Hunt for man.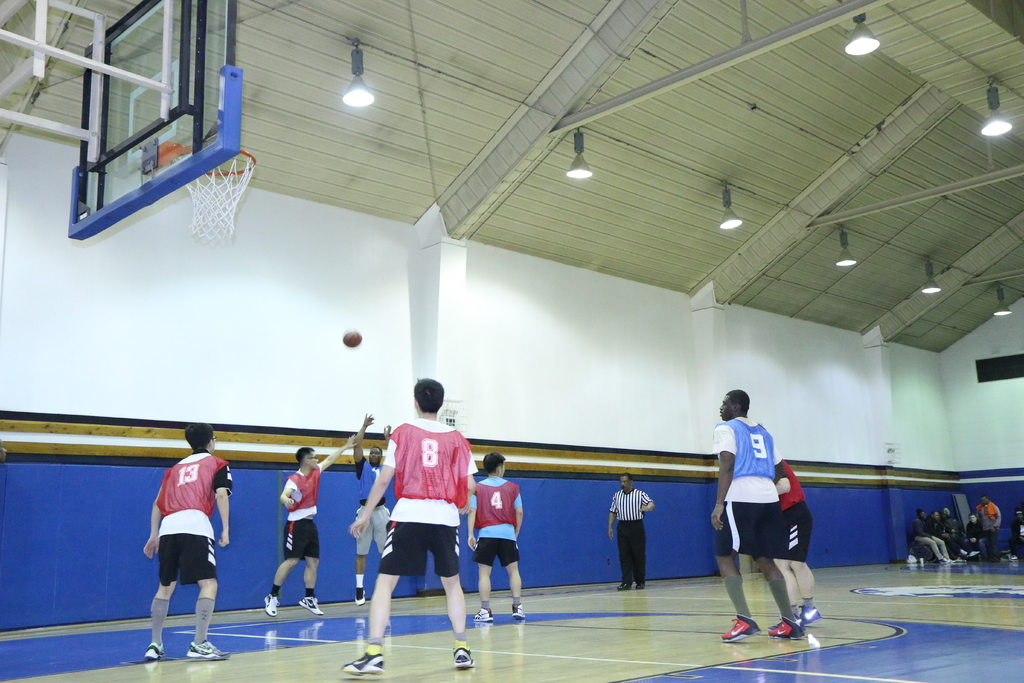
Hunted down at [342, 410, 400, 609].
